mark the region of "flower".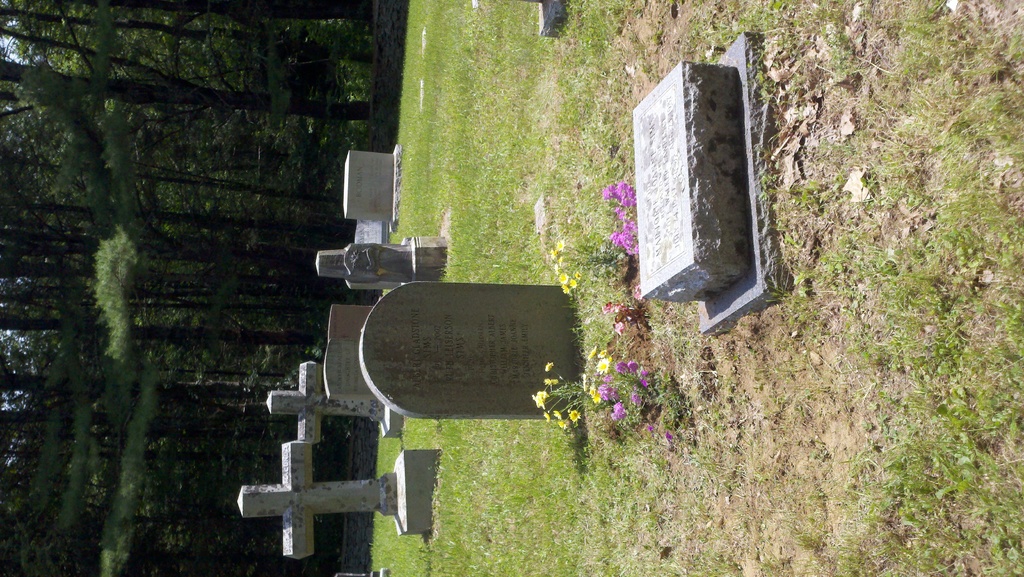
Region: [642,369,648,378].
